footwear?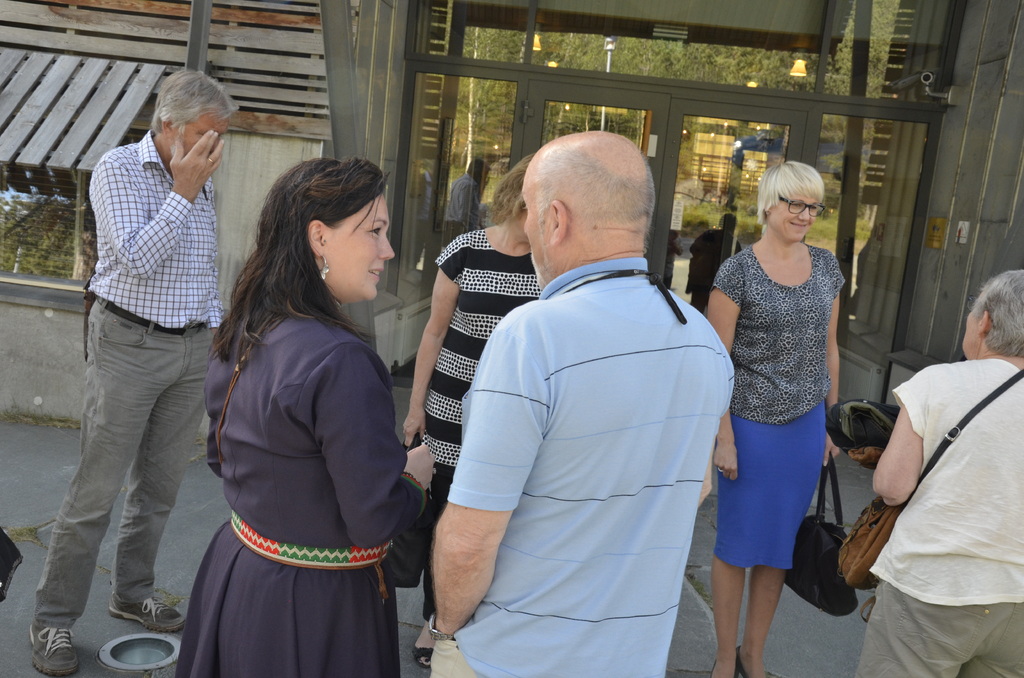
detection(107, 590, 186, 632)
